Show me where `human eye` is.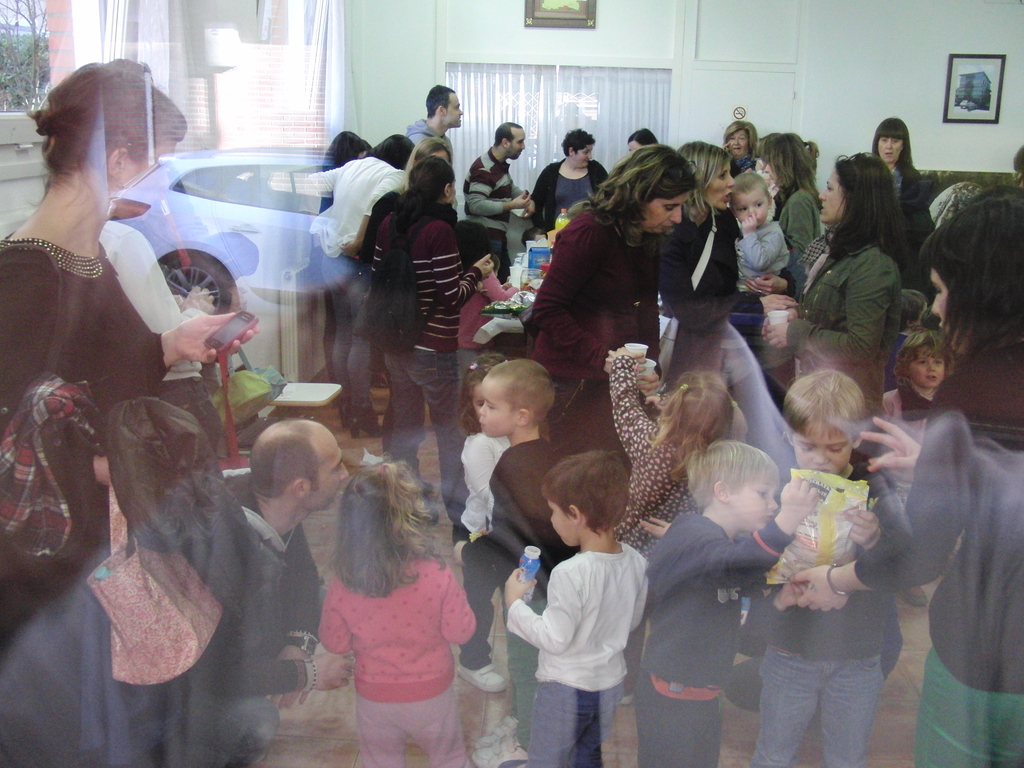
`human eye` is at BBox(825, 184, 831, 190).
